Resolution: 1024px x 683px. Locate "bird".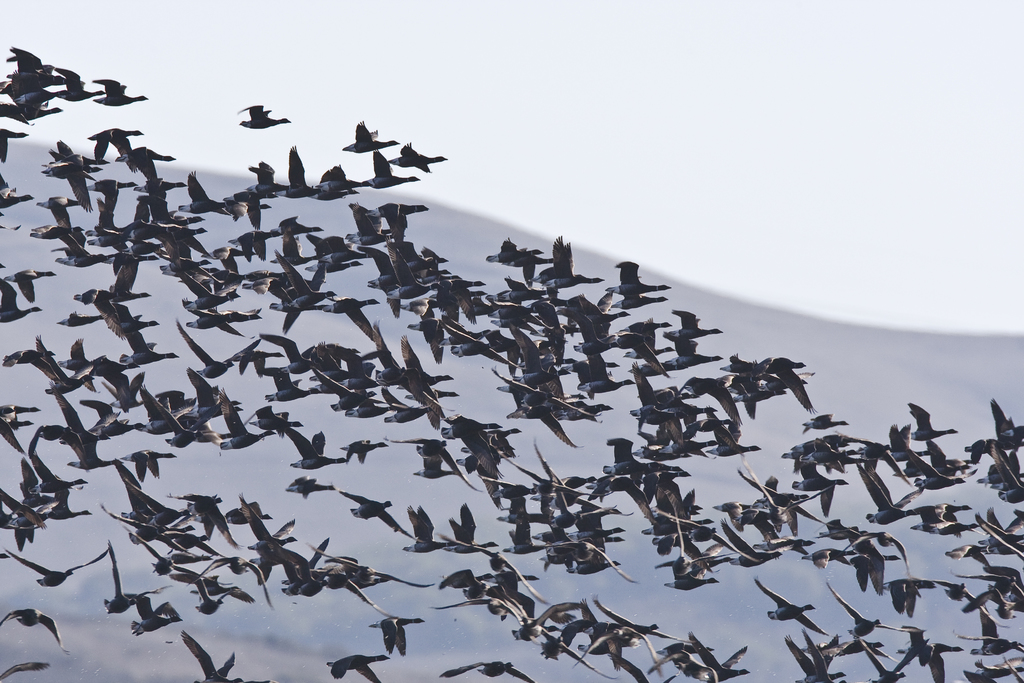
crop(393, 138, 448, 177).
